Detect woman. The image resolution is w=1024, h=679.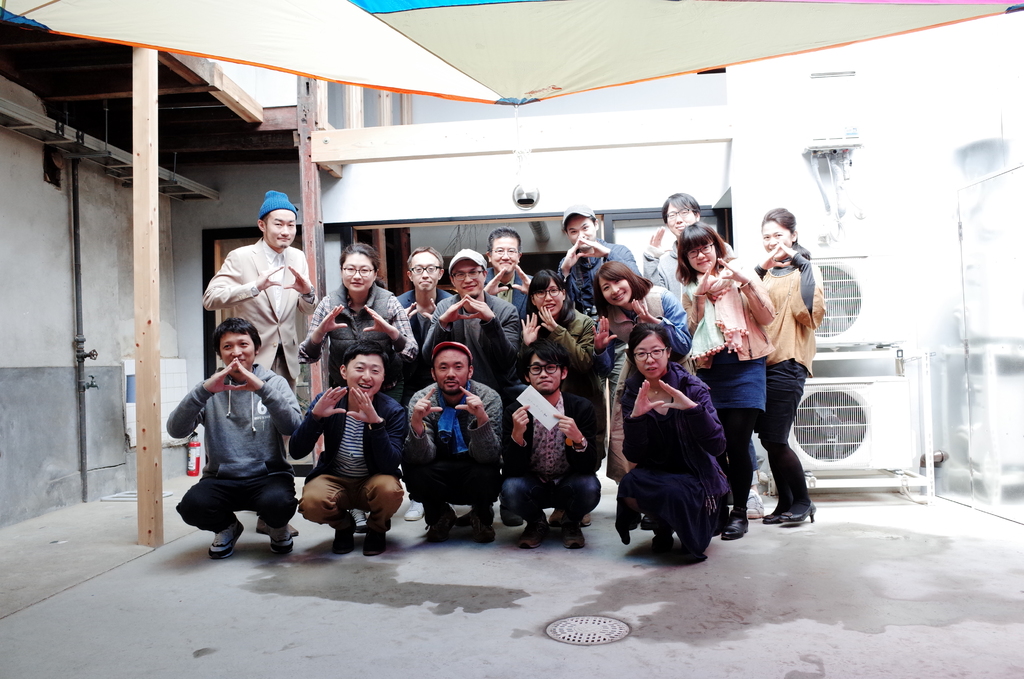
bbox(680, 222, 771, 545).
